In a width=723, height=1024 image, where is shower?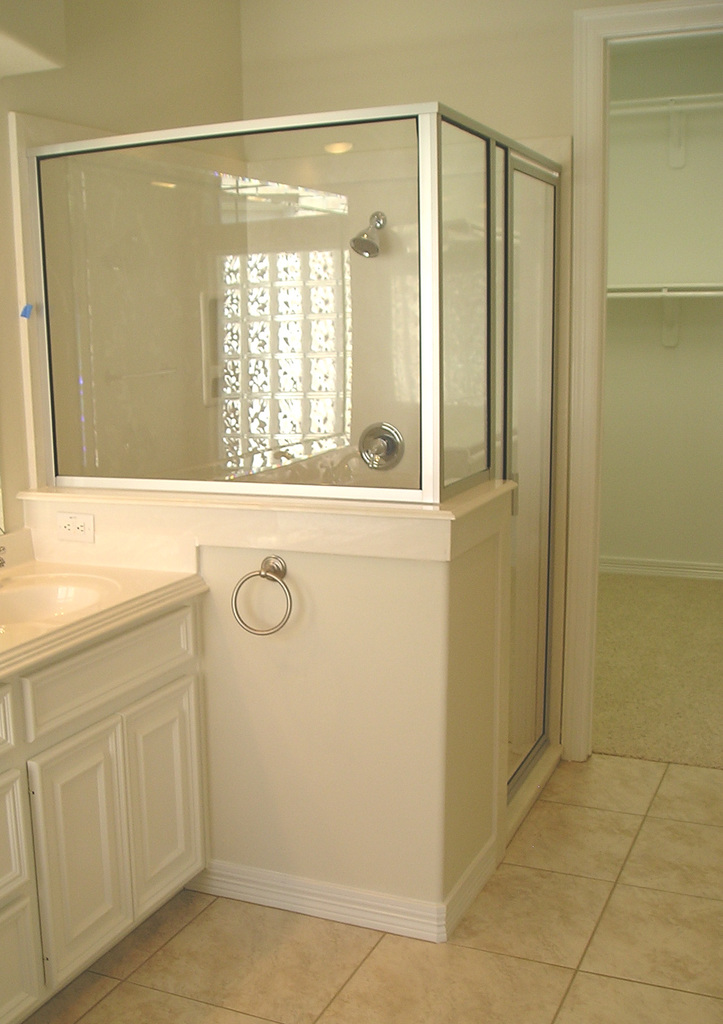
(347, 211, 387, 259).
